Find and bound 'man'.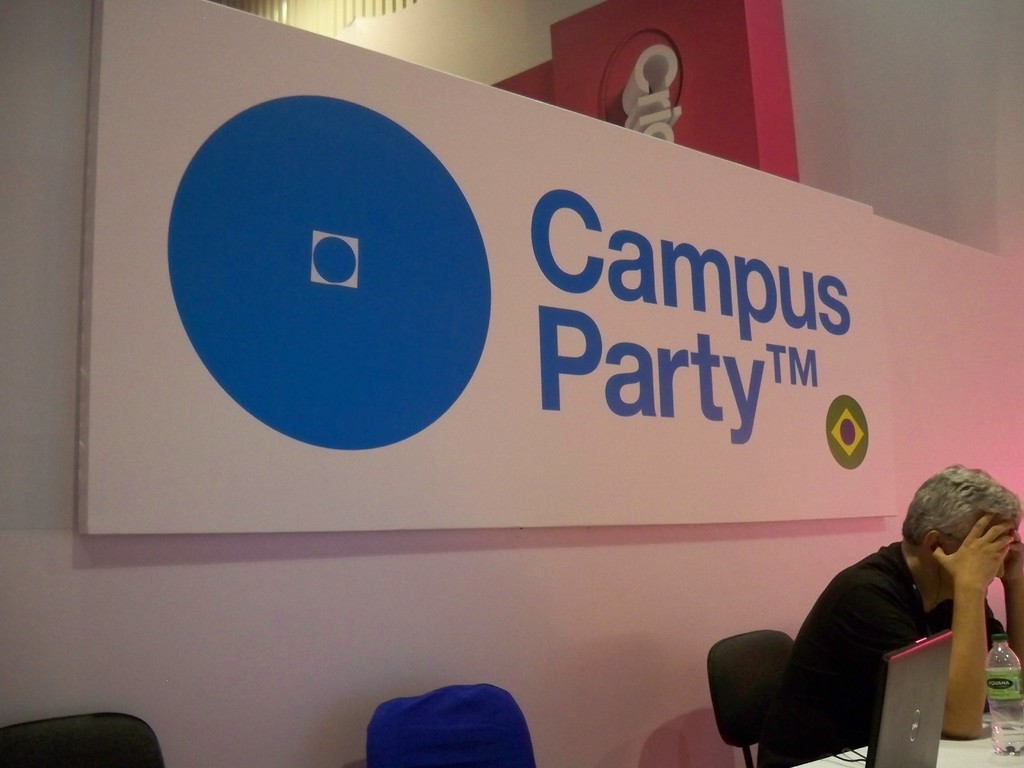
Bound: [left=747, top=472, right=1023, bottom=758].
